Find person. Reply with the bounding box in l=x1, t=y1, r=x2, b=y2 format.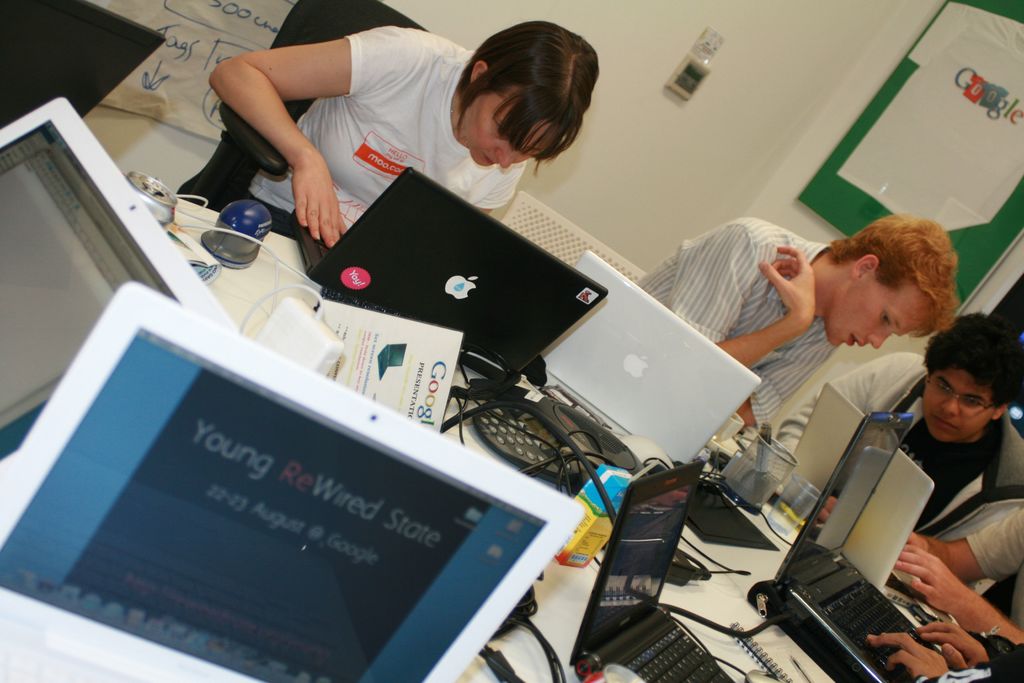
l=774, t=319, r=1023, b=534.
